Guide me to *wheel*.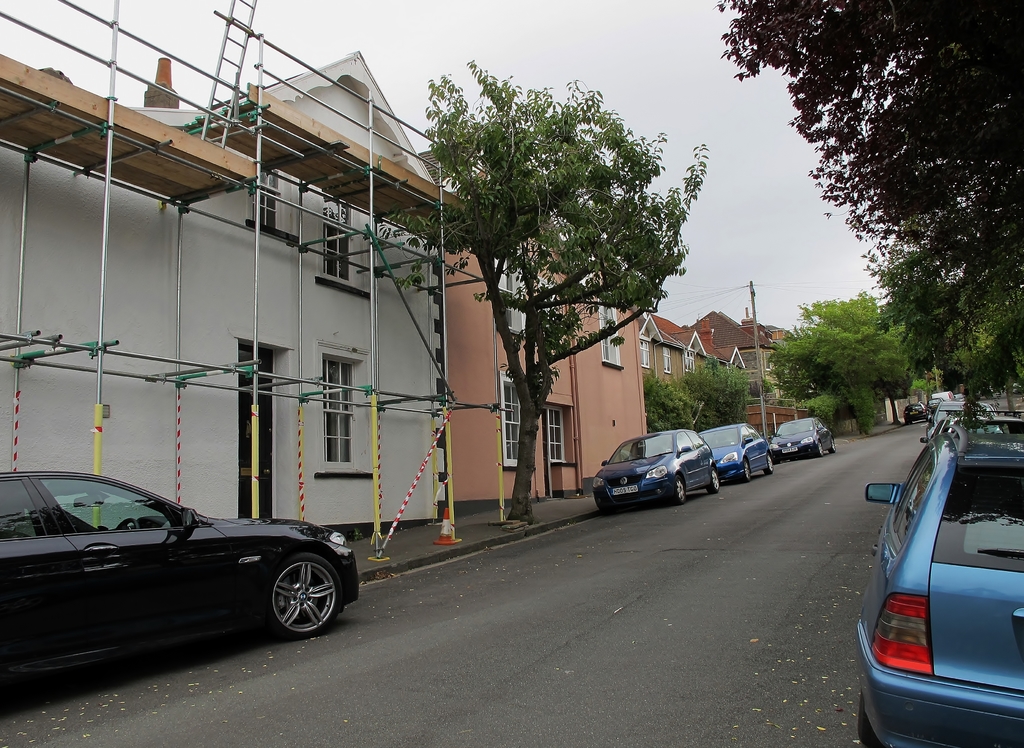
Guidance: box=[245, 557, 331, 642].
